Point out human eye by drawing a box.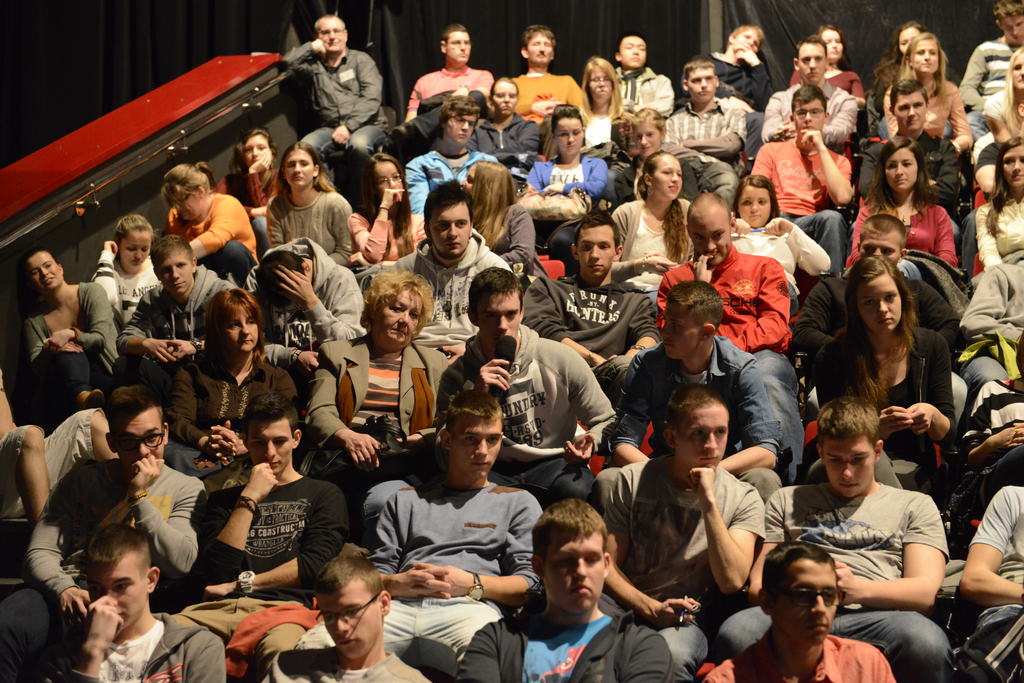
90:584:104:593.
